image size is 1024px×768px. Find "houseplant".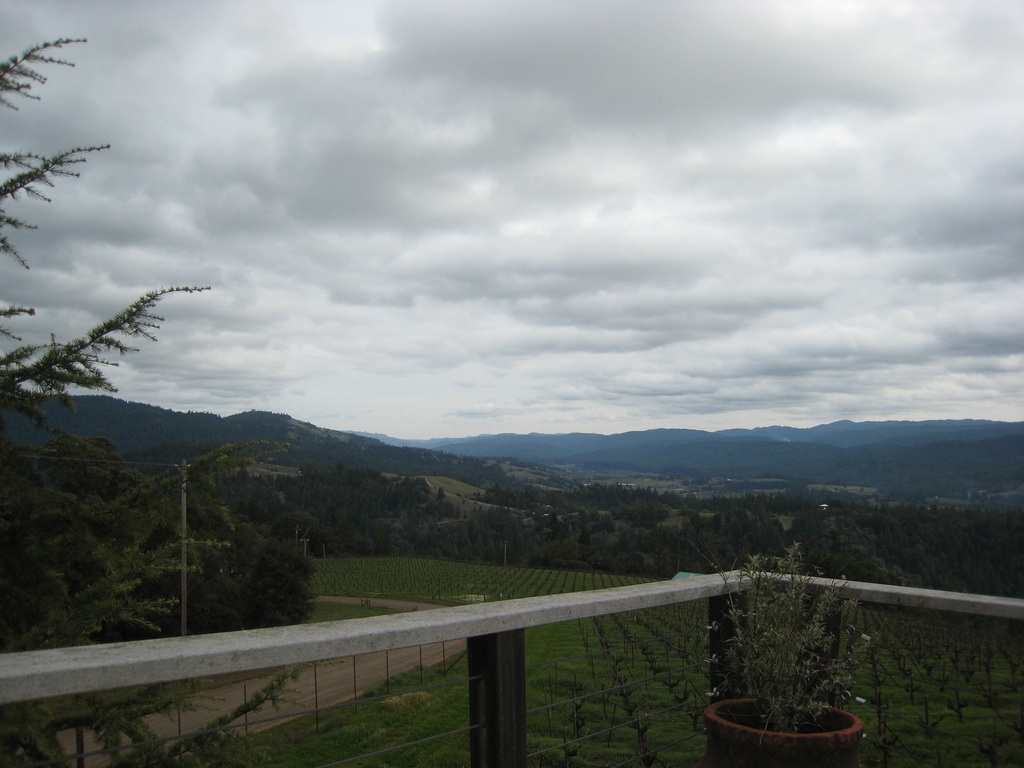
region(685, 554, 899, 759).
